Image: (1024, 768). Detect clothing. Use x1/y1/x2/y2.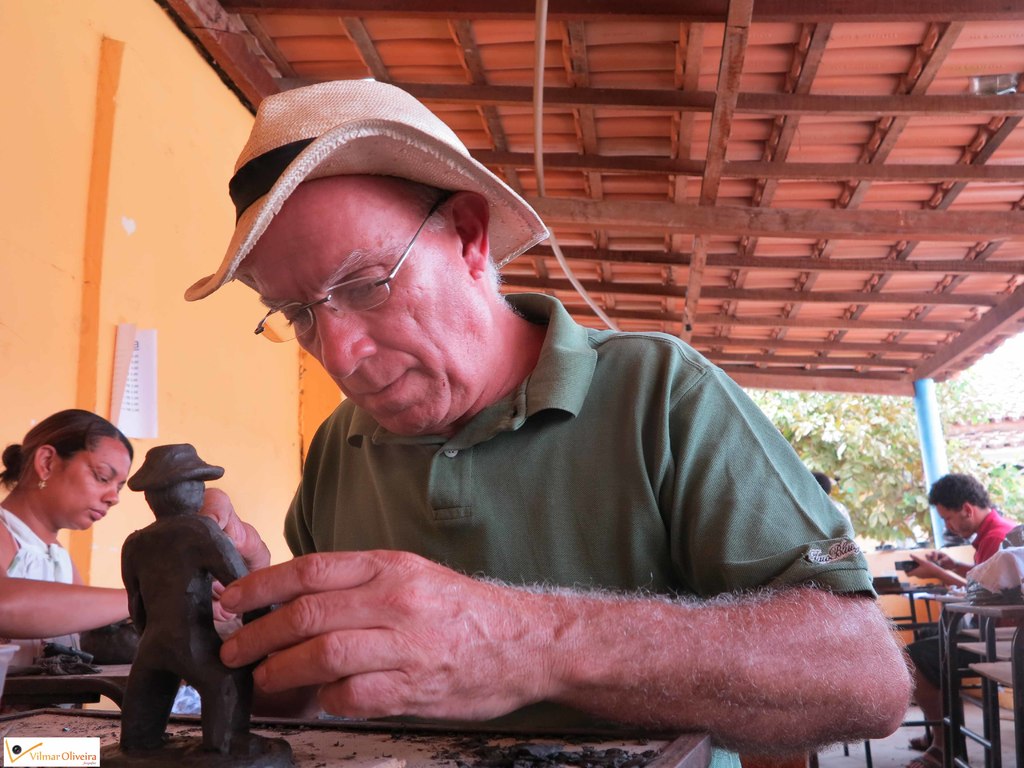
215/292/889/678.
